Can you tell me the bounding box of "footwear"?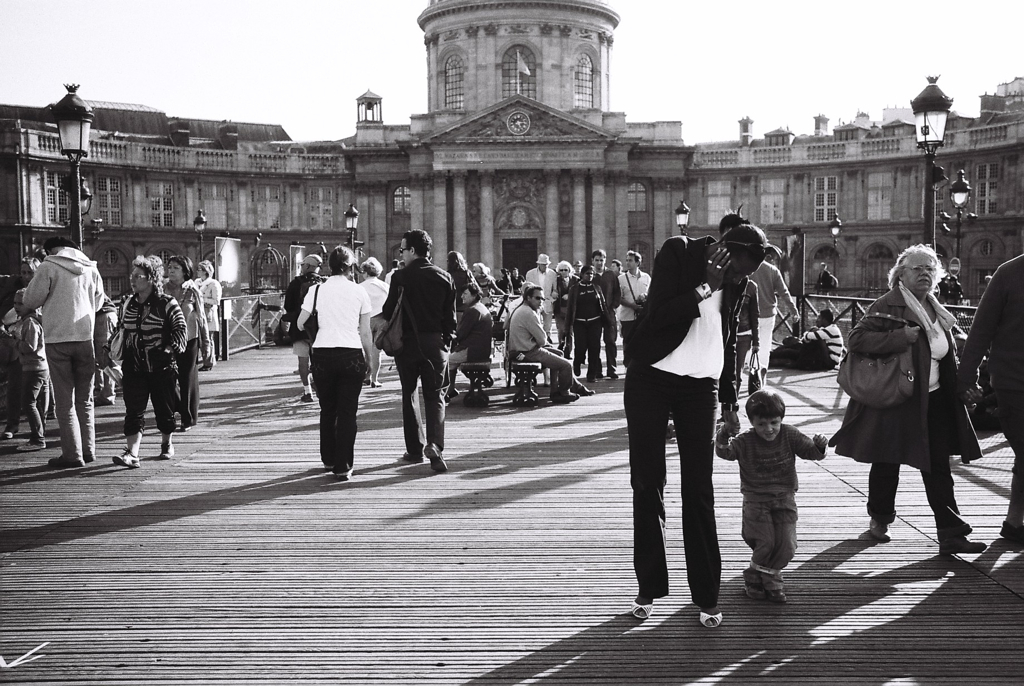
select_region(333, 461, 352, 482).
